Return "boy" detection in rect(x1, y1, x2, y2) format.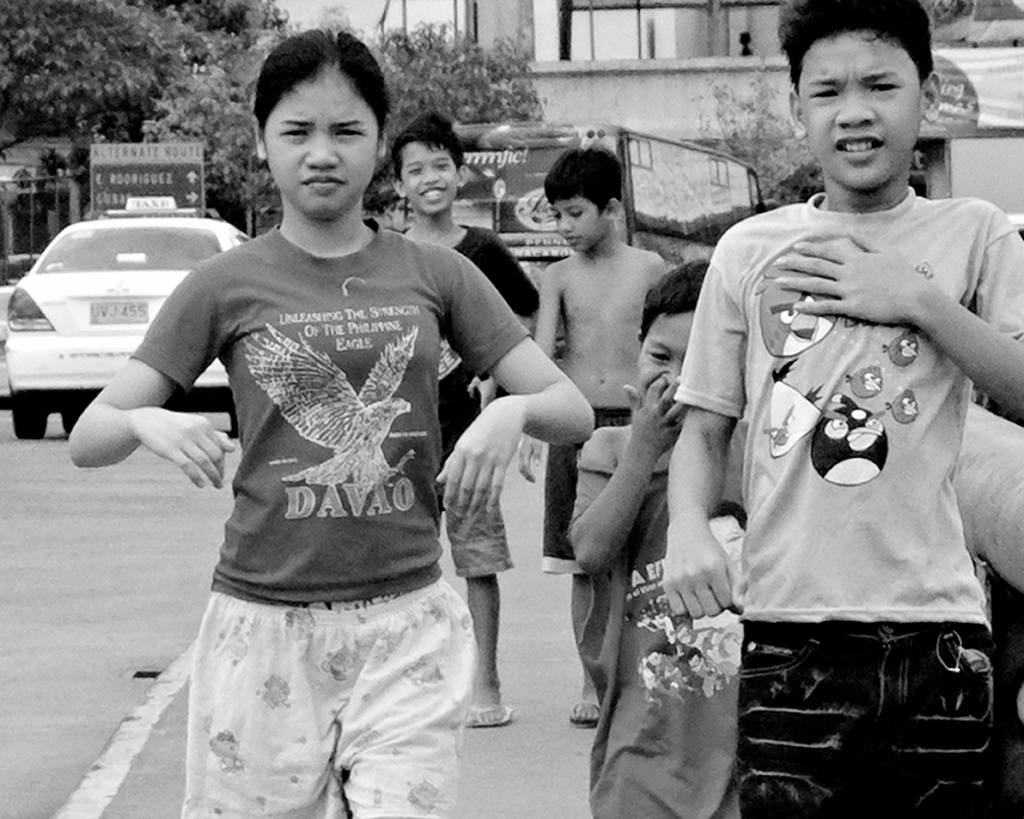
rect(392, 109, 538, 729).
